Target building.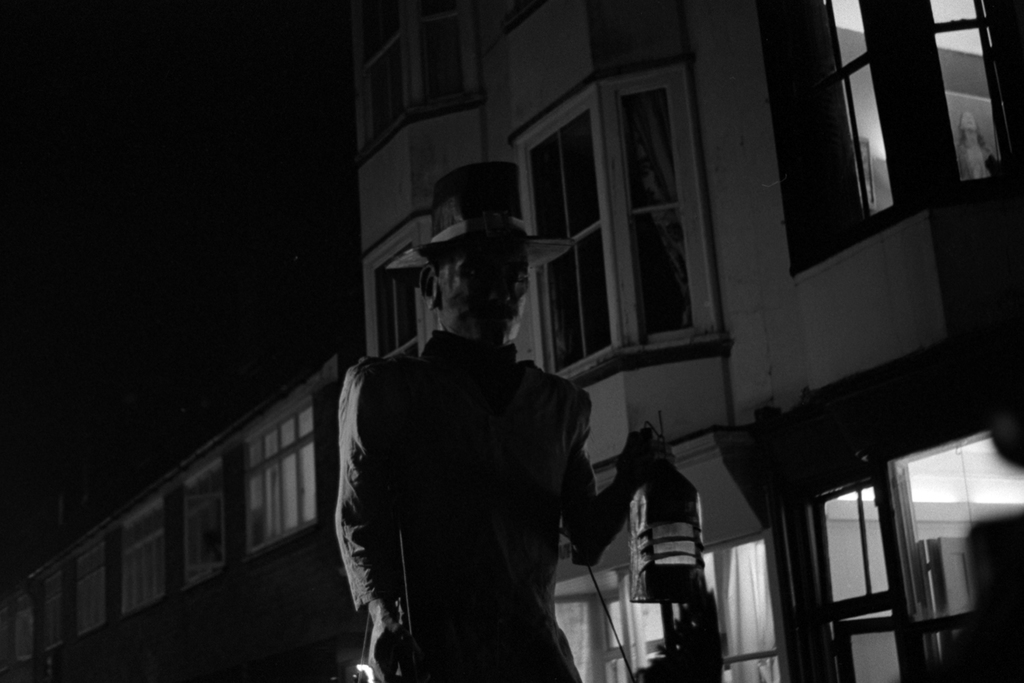
Target region: 0, 0, 1023, 682.
